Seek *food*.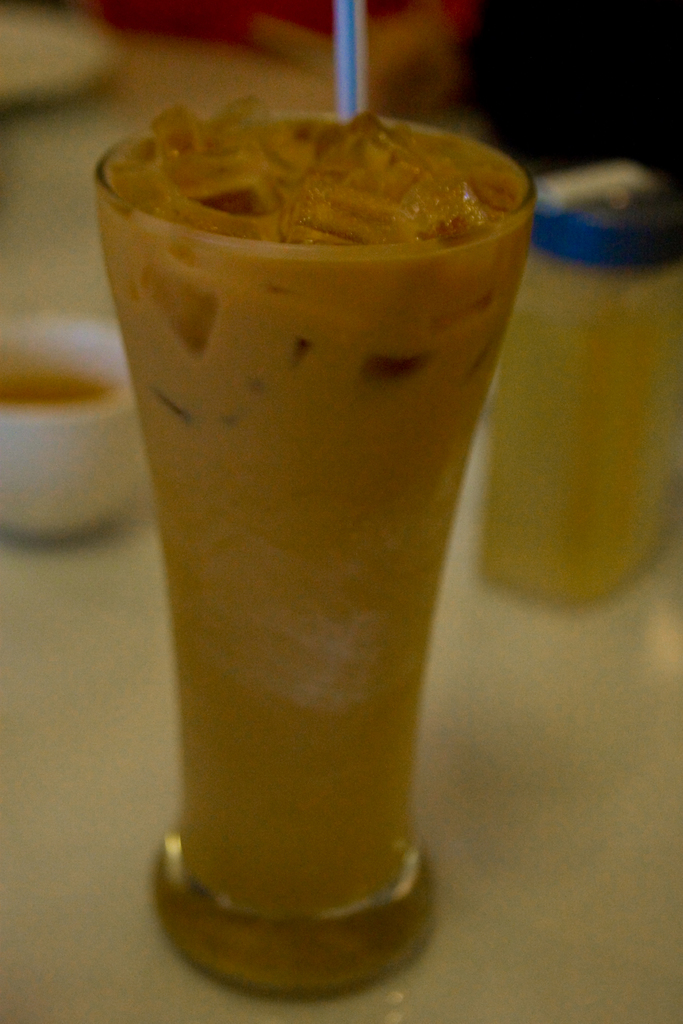
(x1=83, y1=89, x2=505, y2=920).
